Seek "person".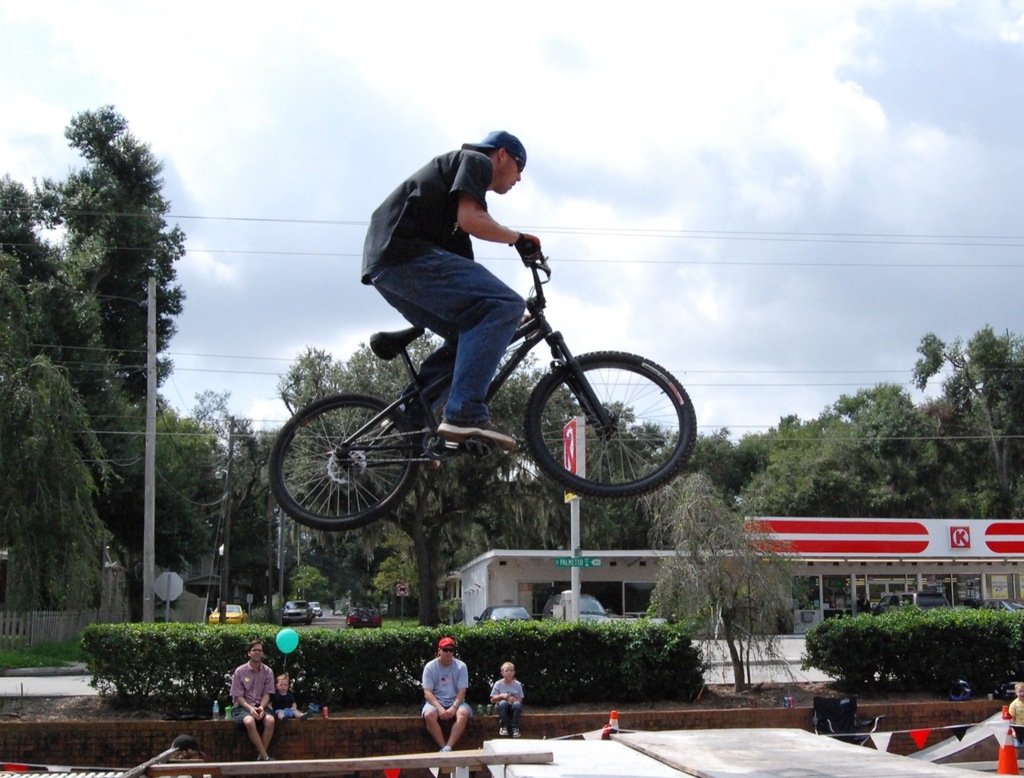
[x1=272, y1=672, x2=305, y2=716].
